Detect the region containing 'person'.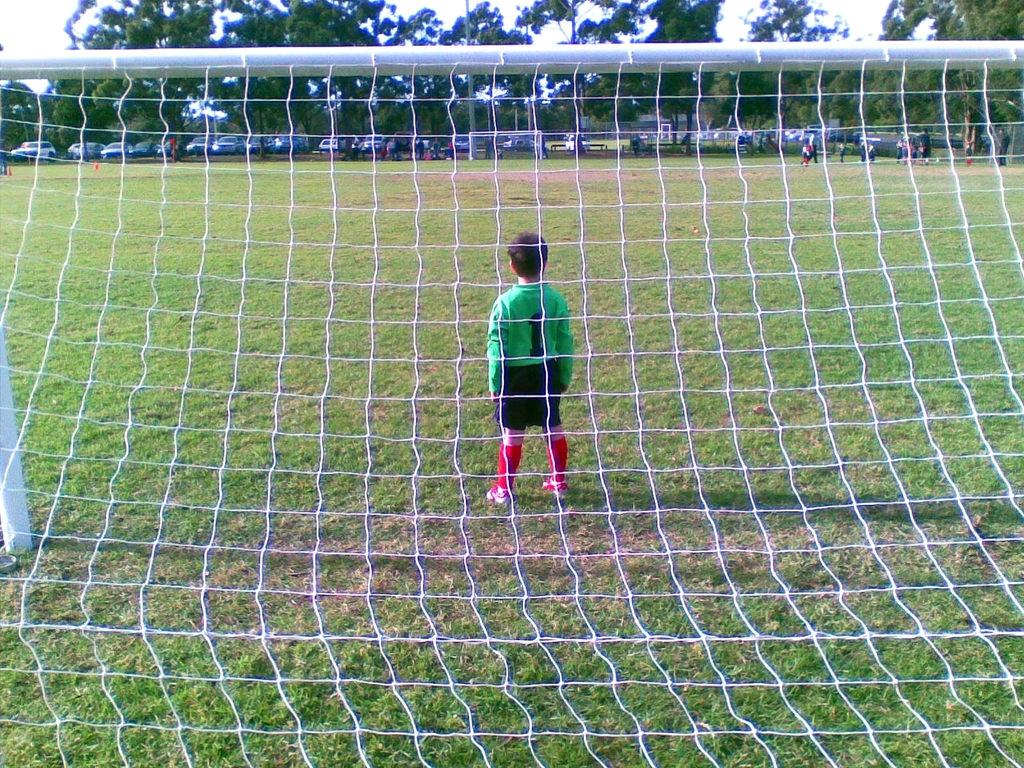
<bbox>870, 141, 876, 163</bbox>.
